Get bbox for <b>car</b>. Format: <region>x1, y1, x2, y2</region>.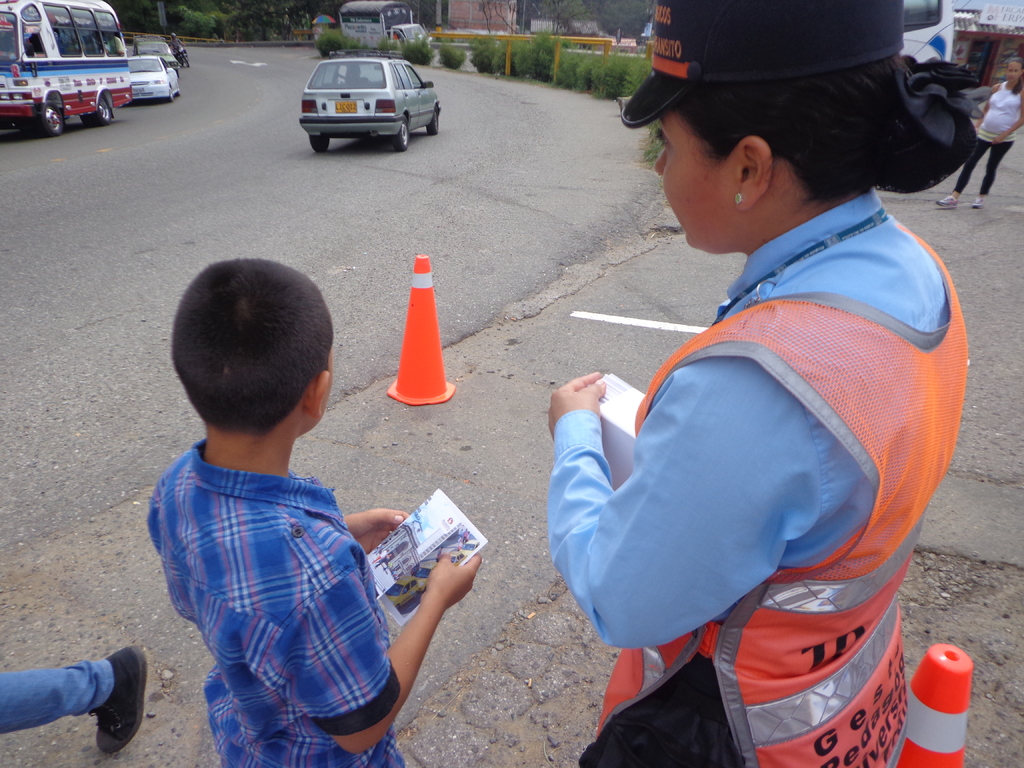
<region>299, 52, 442, 154</region>.
